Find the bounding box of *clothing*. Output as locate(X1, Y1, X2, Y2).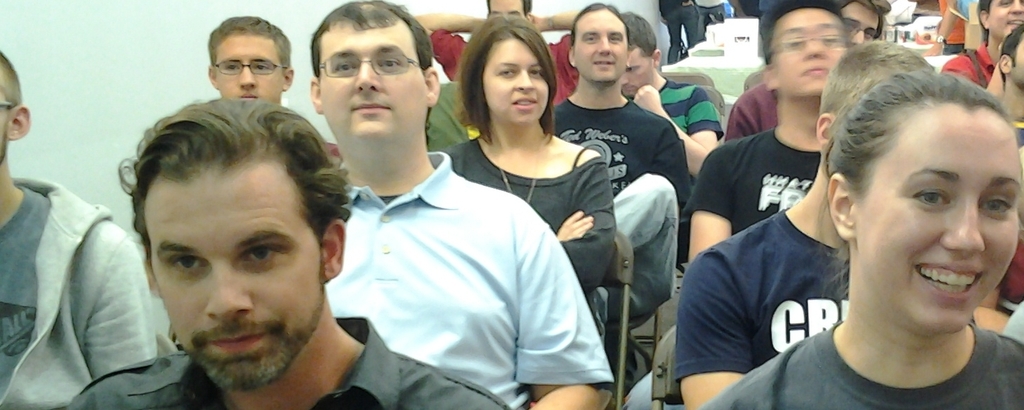
locate(544, 97, 688, 325).
